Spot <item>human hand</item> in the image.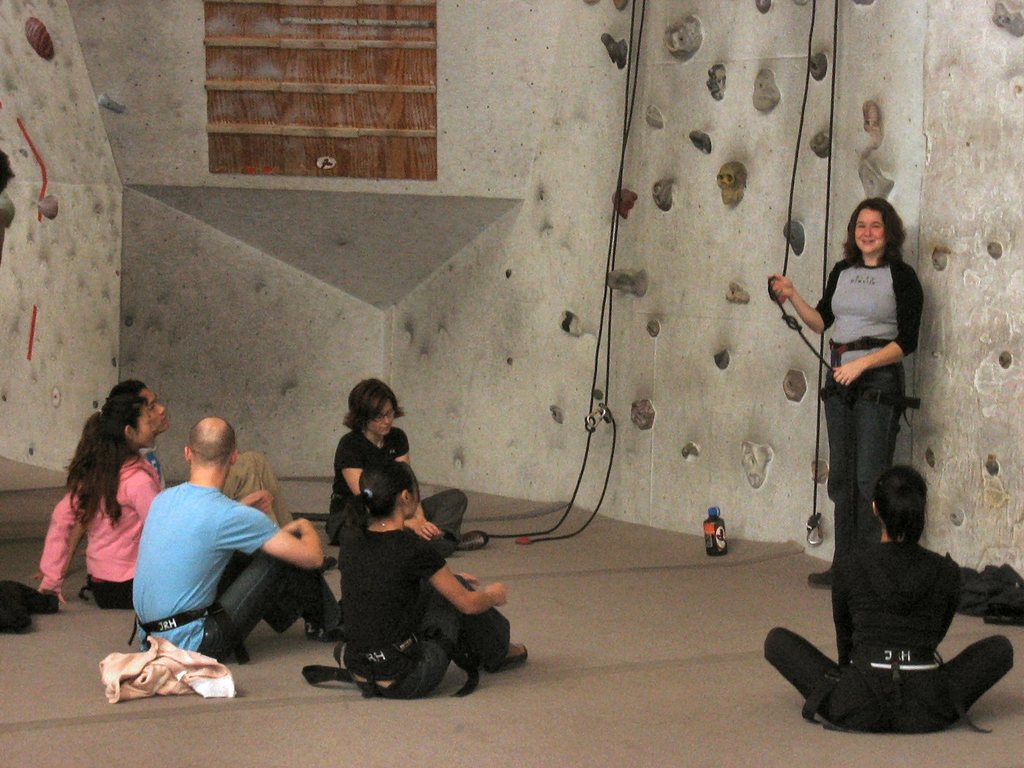
<item>human hand</item> found at detection(410, 518, 445, 543).
